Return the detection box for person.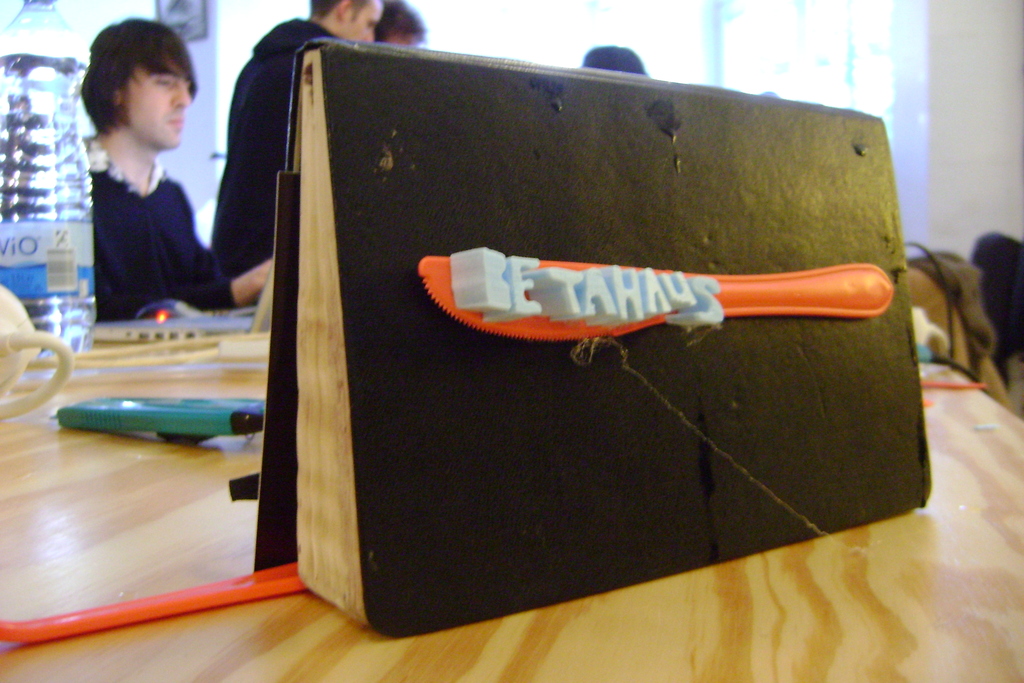
[left=368, top=0, right=431, bottom=47].
